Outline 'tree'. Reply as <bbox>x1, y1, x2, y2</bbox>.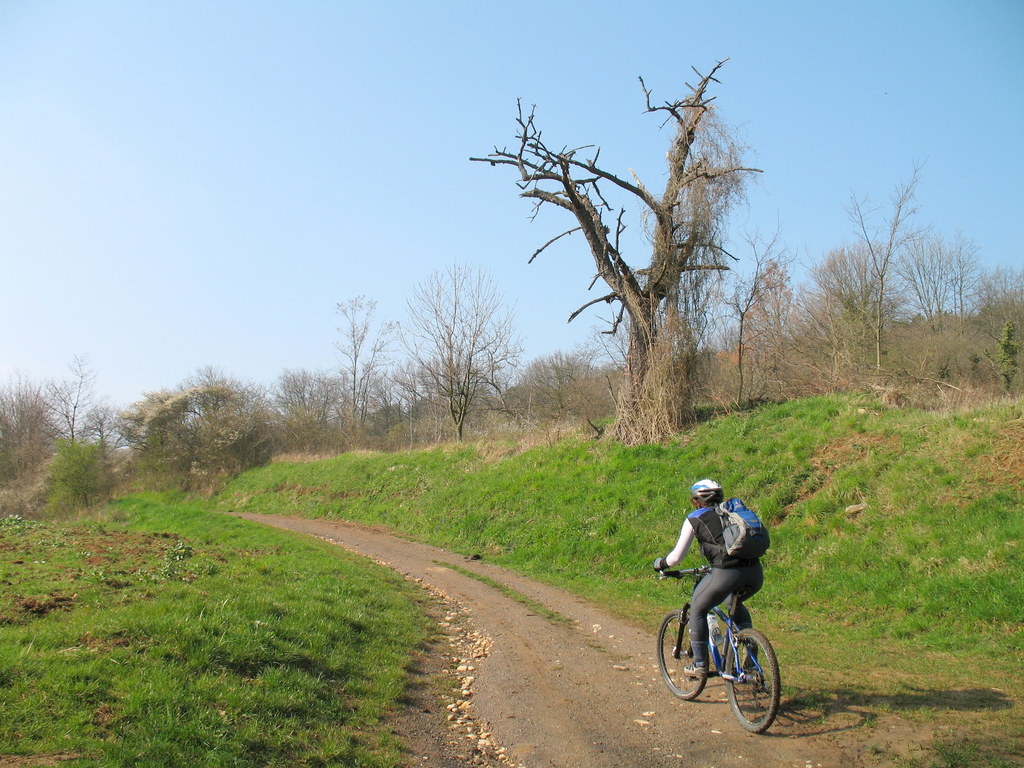
<bbox>36, 422, 152, 511</bbox>.
